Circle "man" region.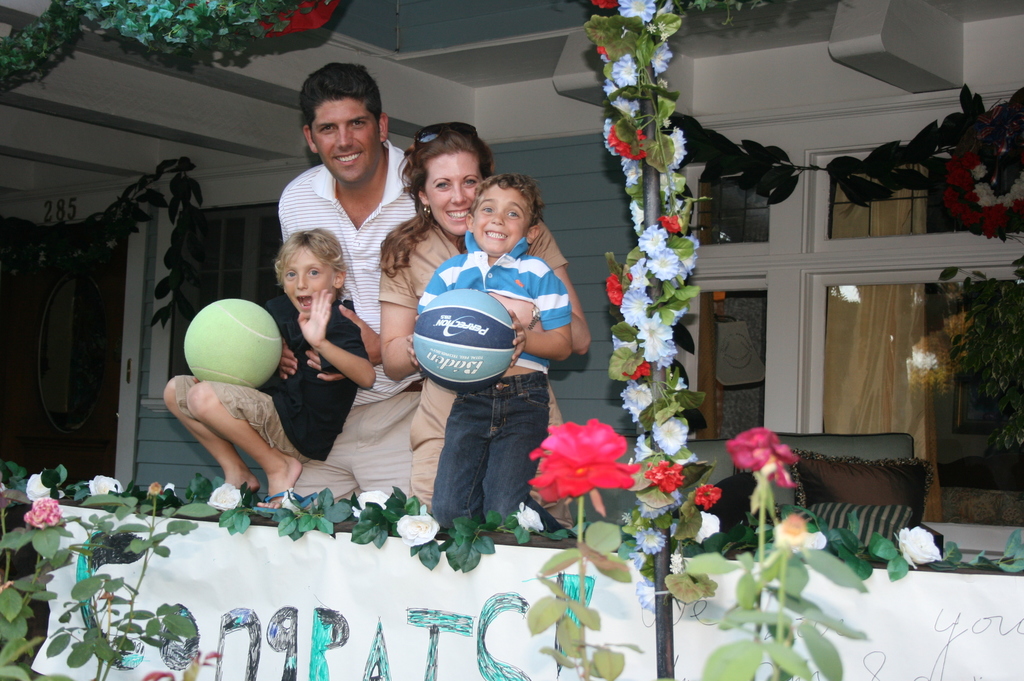
Region: x1=282 y1=62 x2=427 y2=504.
